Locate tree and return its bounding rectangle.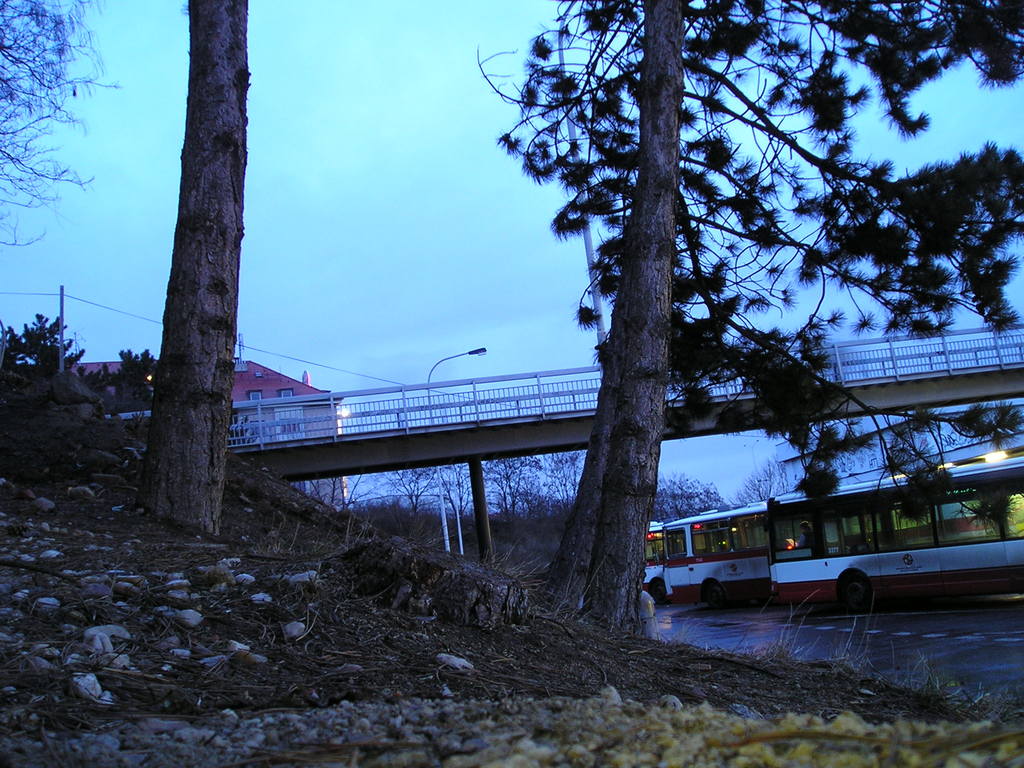
bbox(0, 0, 120, 250).
